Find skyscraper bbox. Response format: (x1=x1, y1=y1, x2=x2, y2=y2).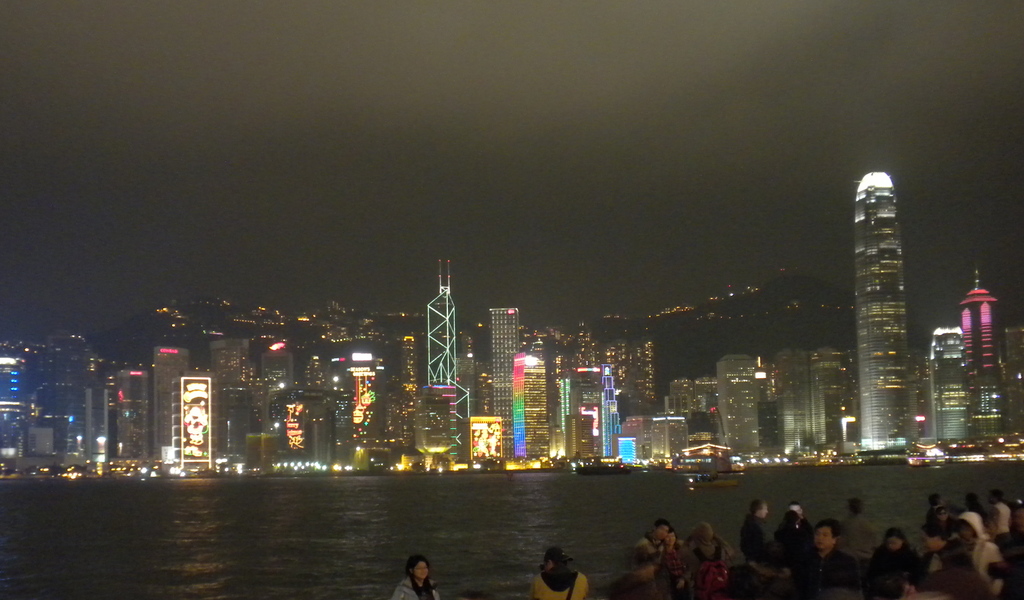
(x1=774, y1=351, x2=815, y2=457).
